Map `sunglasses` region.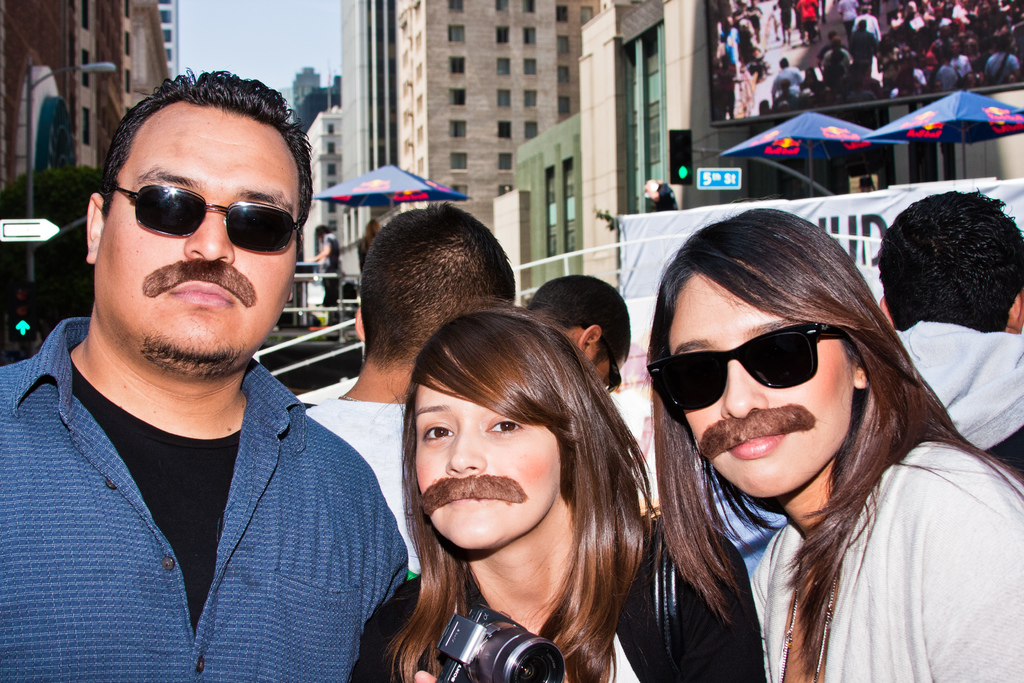
Mapped to {"x1": 646, "y1": 319, "x2": 852, "y2": 409}.
